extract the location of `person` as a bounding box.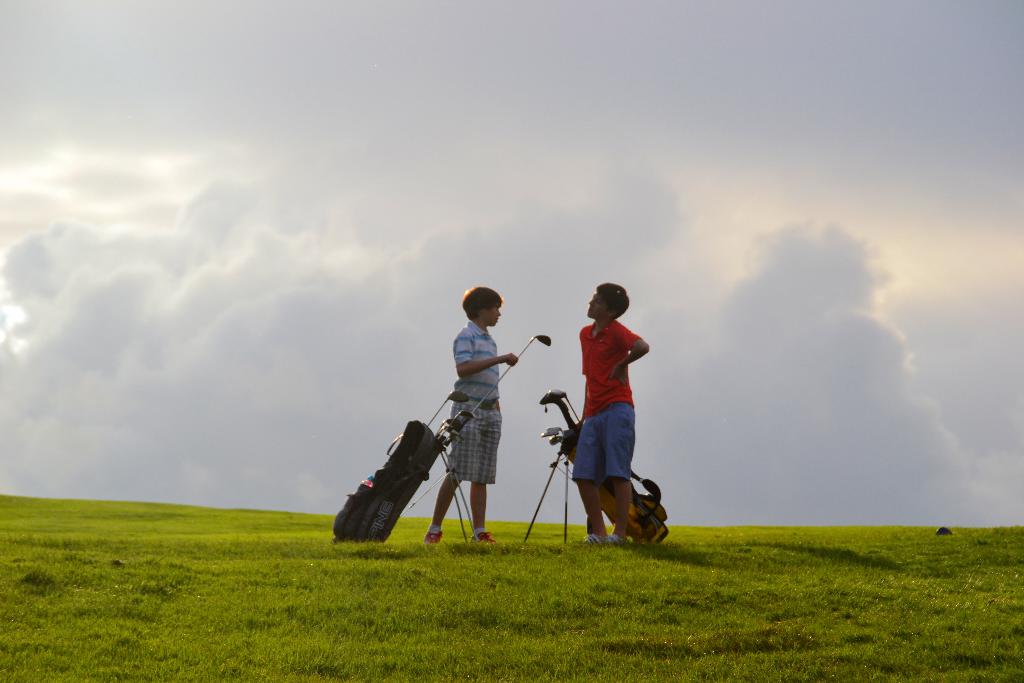
detection(561, 277, 657, 557).
